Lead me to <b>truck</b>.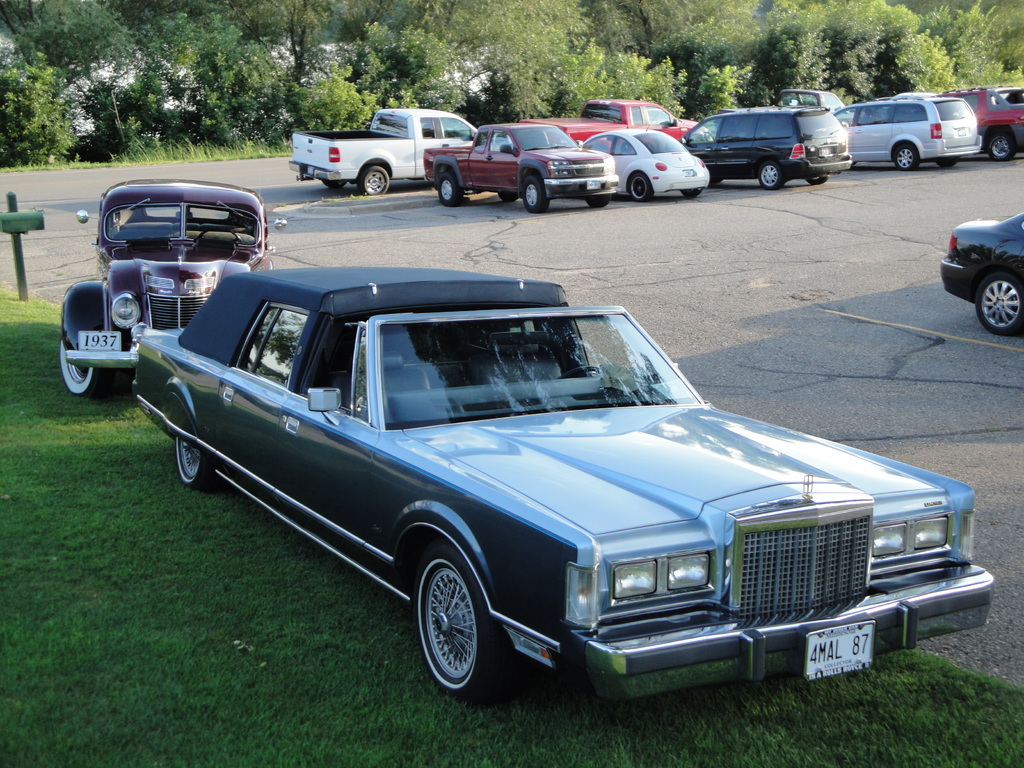
Lead to detection(287, 118, 458, 194).
